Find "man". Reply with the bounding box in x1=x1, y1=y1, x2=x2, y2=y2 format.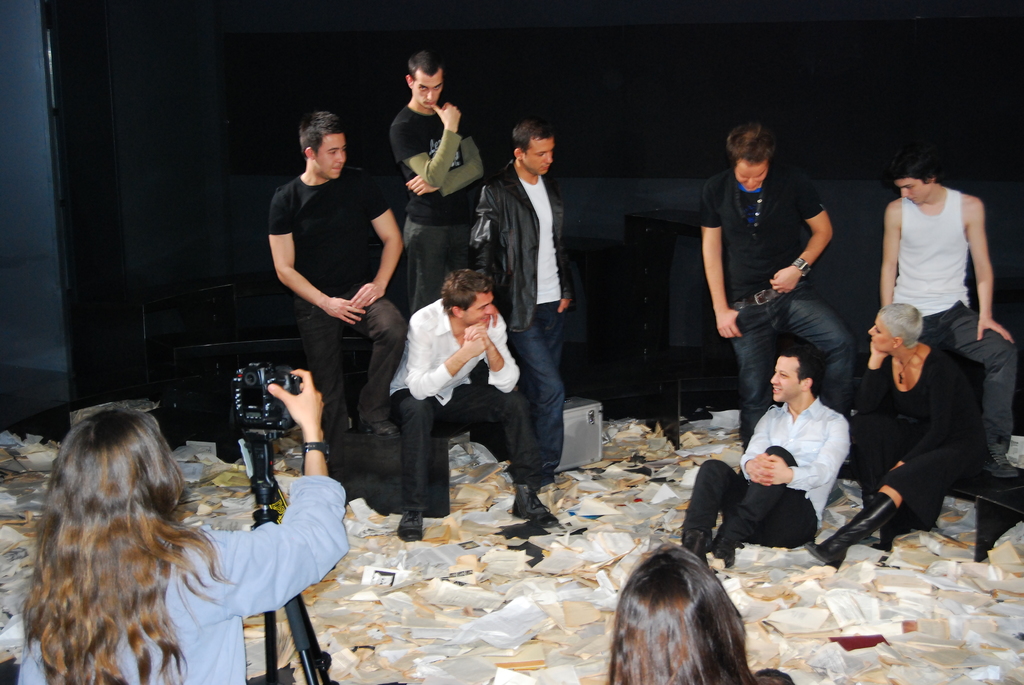
x1=266, y1=104, x2=412, y2=476.
